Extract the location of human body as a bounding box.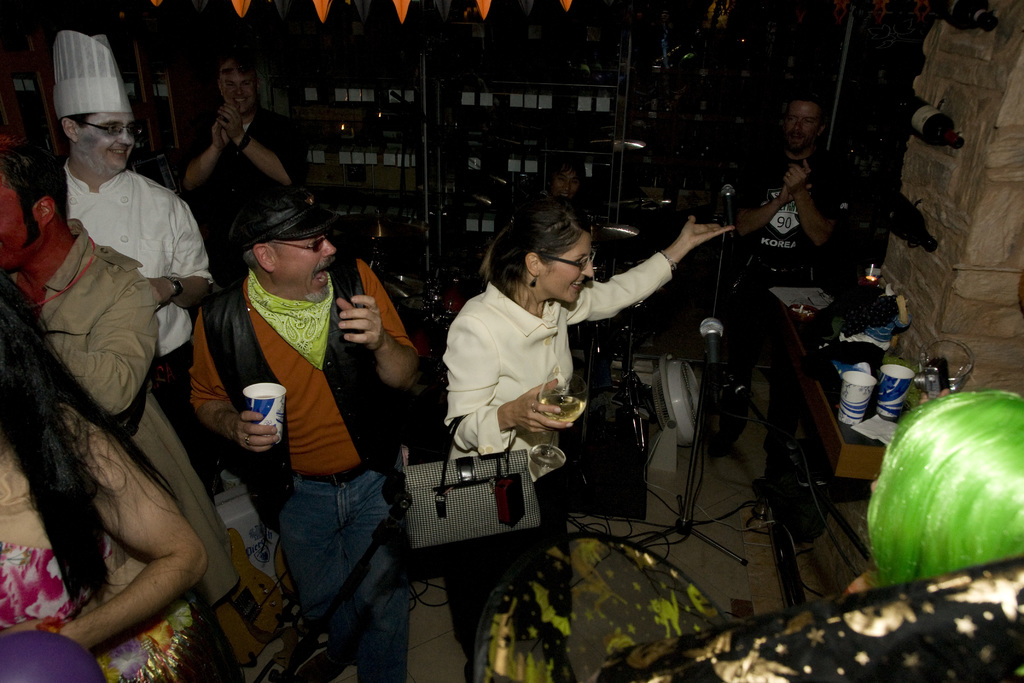
select_region(735, 92, 846, 438).
